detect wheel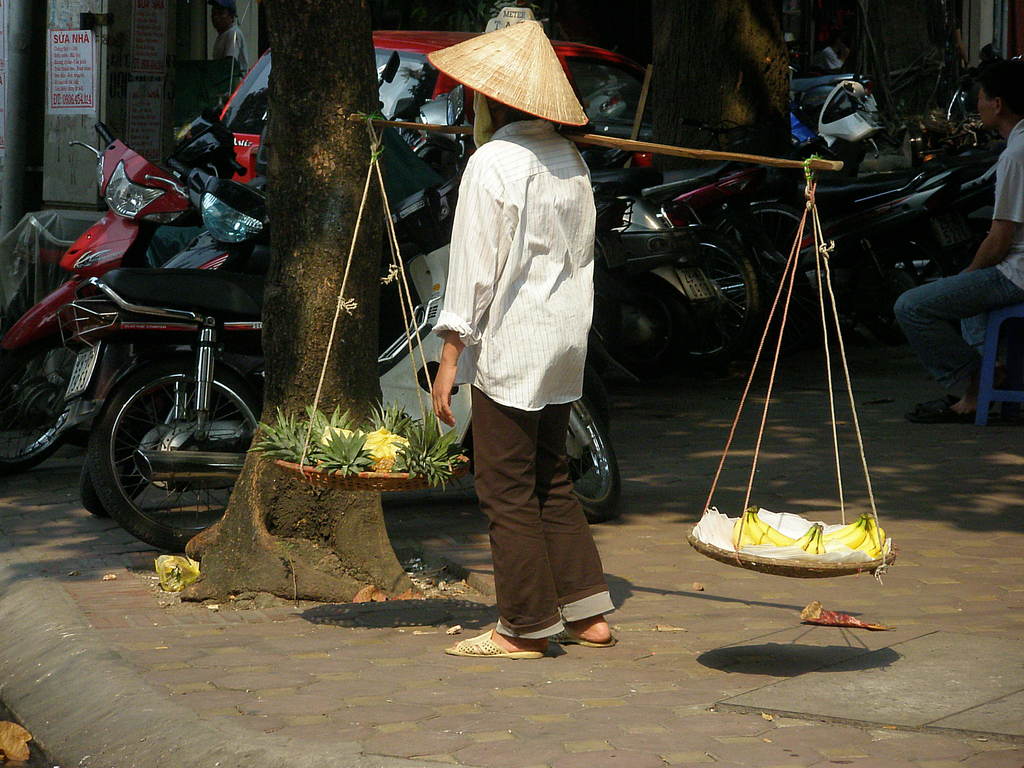
box(566, 395, 621, 522)
